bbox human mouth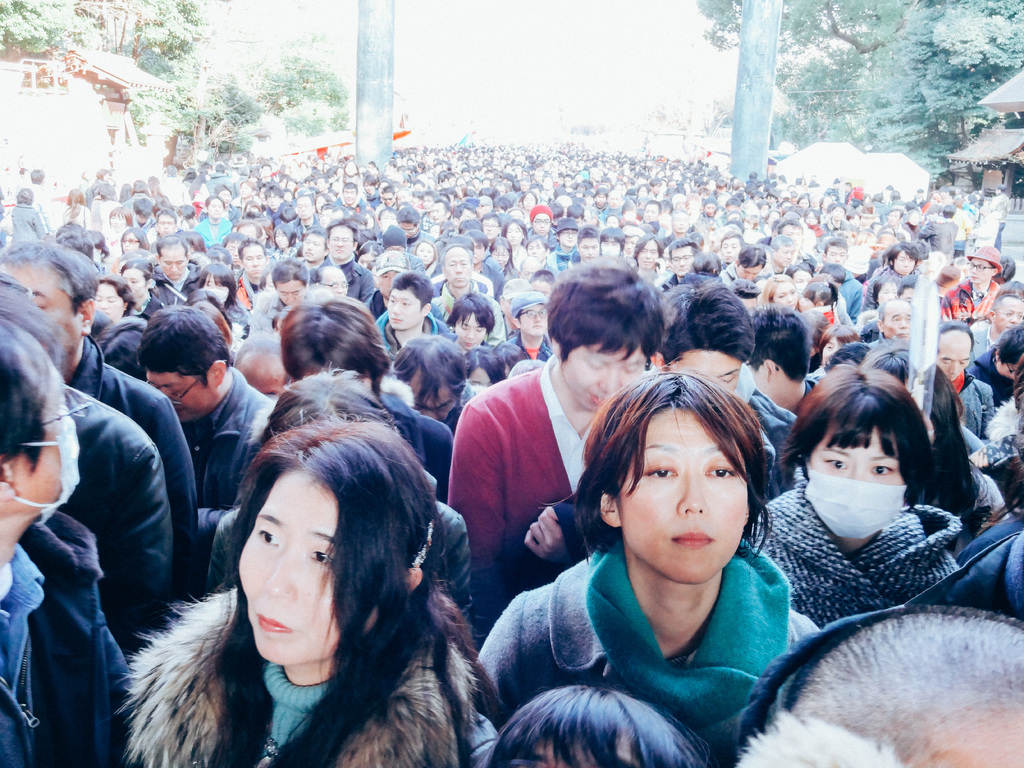
{"left": 454, "top": 276, "right": 465, "bottom": 283}
